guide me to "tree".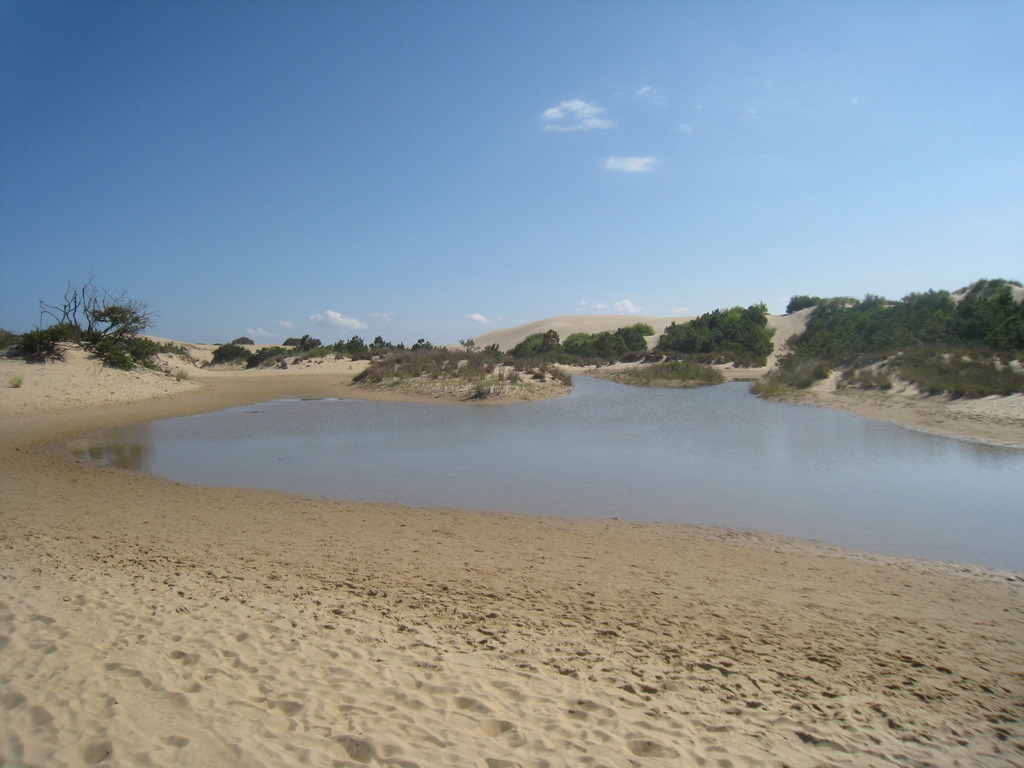
Guidance: select_region(233, 337, 257, 344).
